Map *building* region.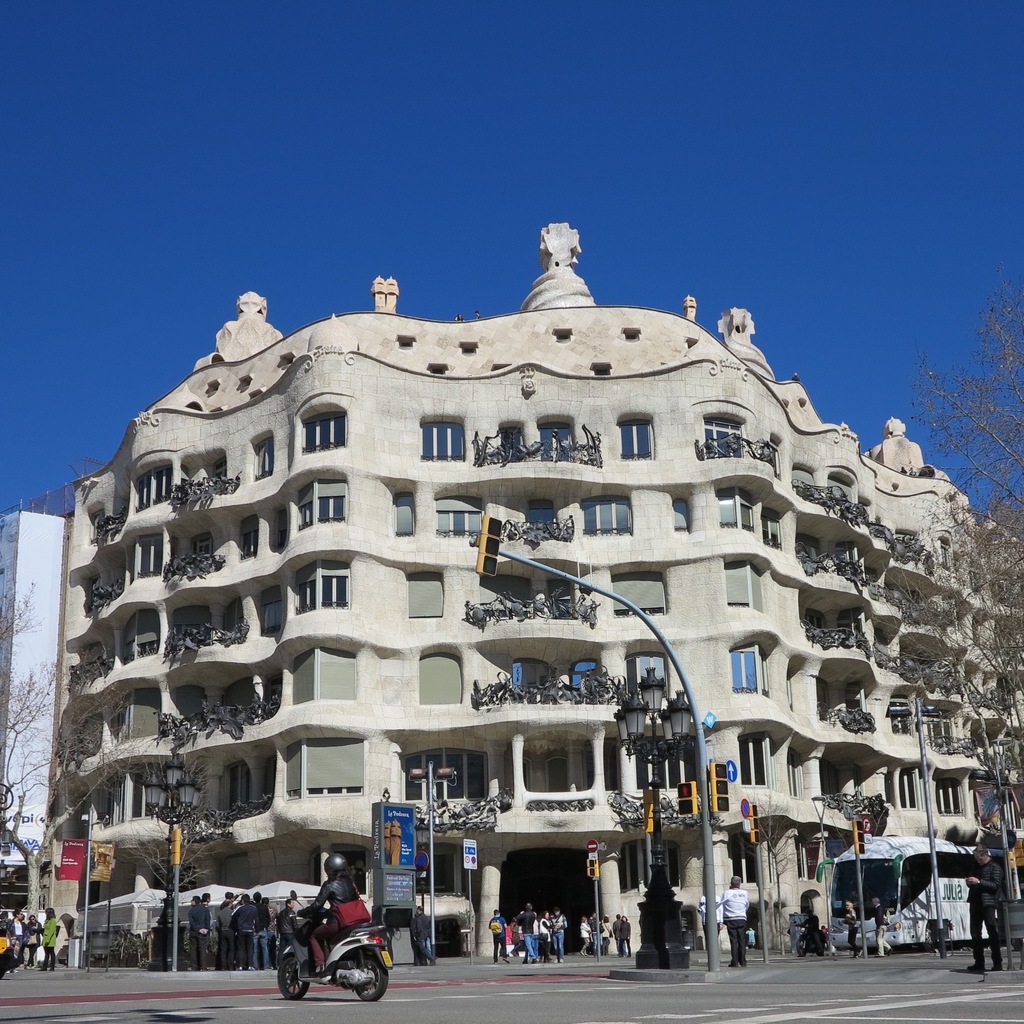
Mapped to box(0, 503, 82, 900).
